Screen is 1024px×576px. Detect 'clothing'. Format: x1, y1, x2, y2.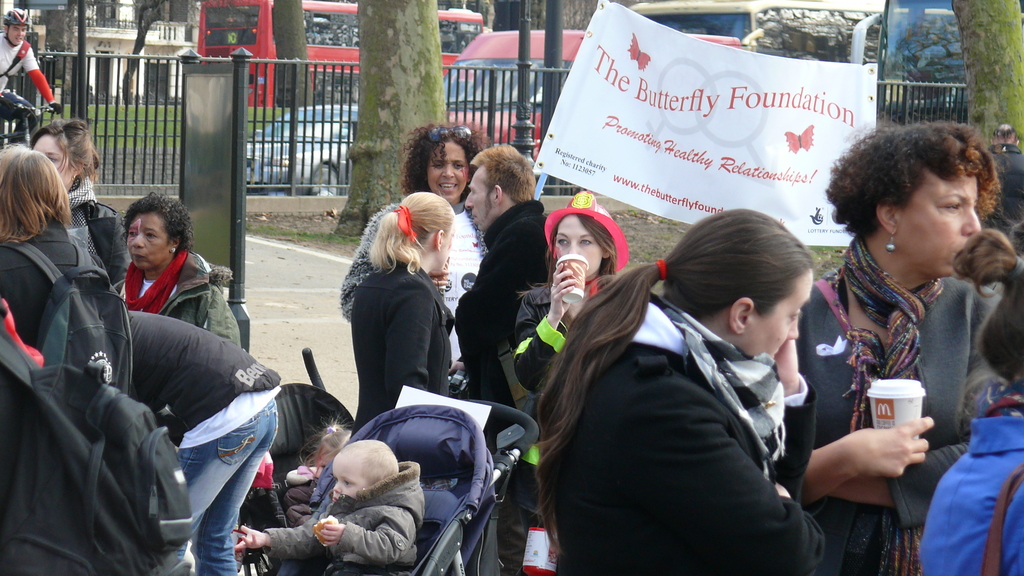
110, 239, 250, 353.
